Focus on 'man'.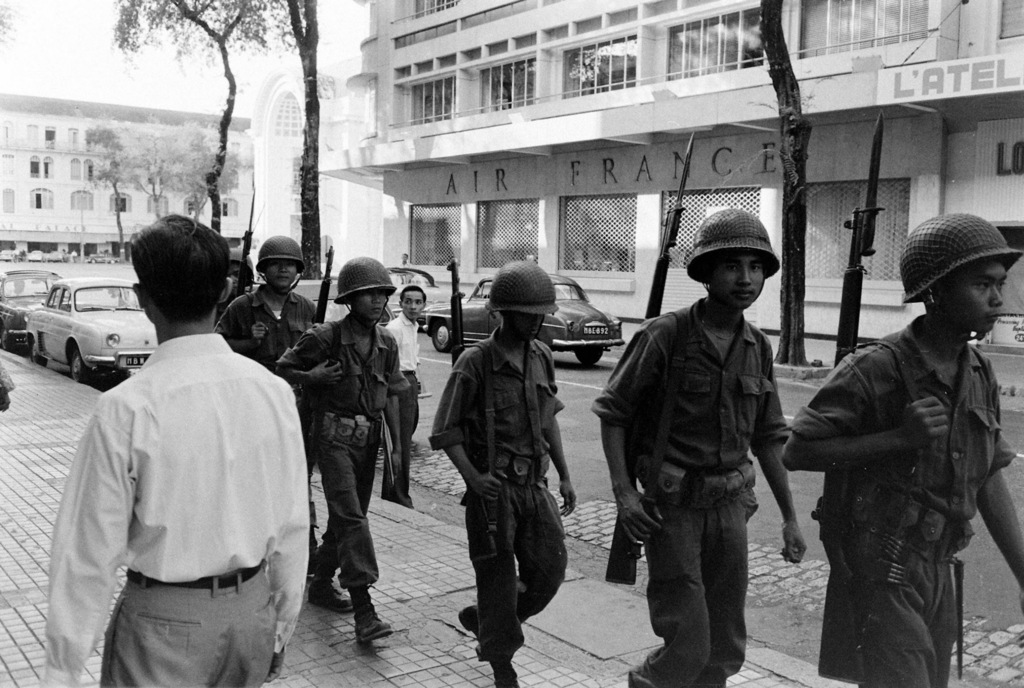
Focused at rect(381, 284, 425, 505).
